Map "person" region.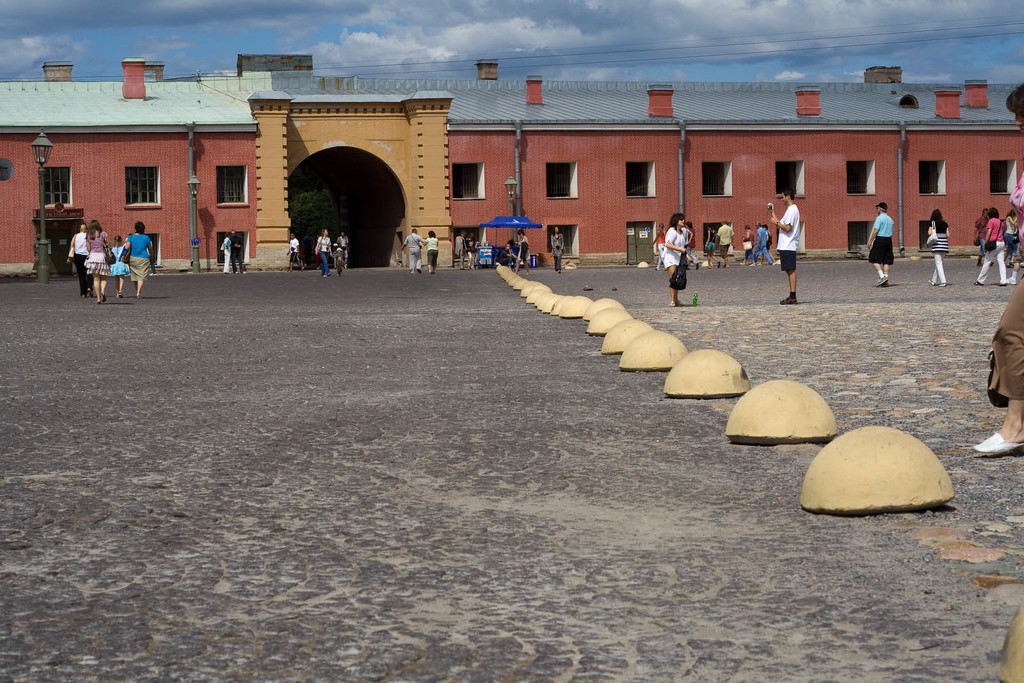
Mapped to {"x1": 548, "y1": 227, "x2": 568, "y2": 270}.
